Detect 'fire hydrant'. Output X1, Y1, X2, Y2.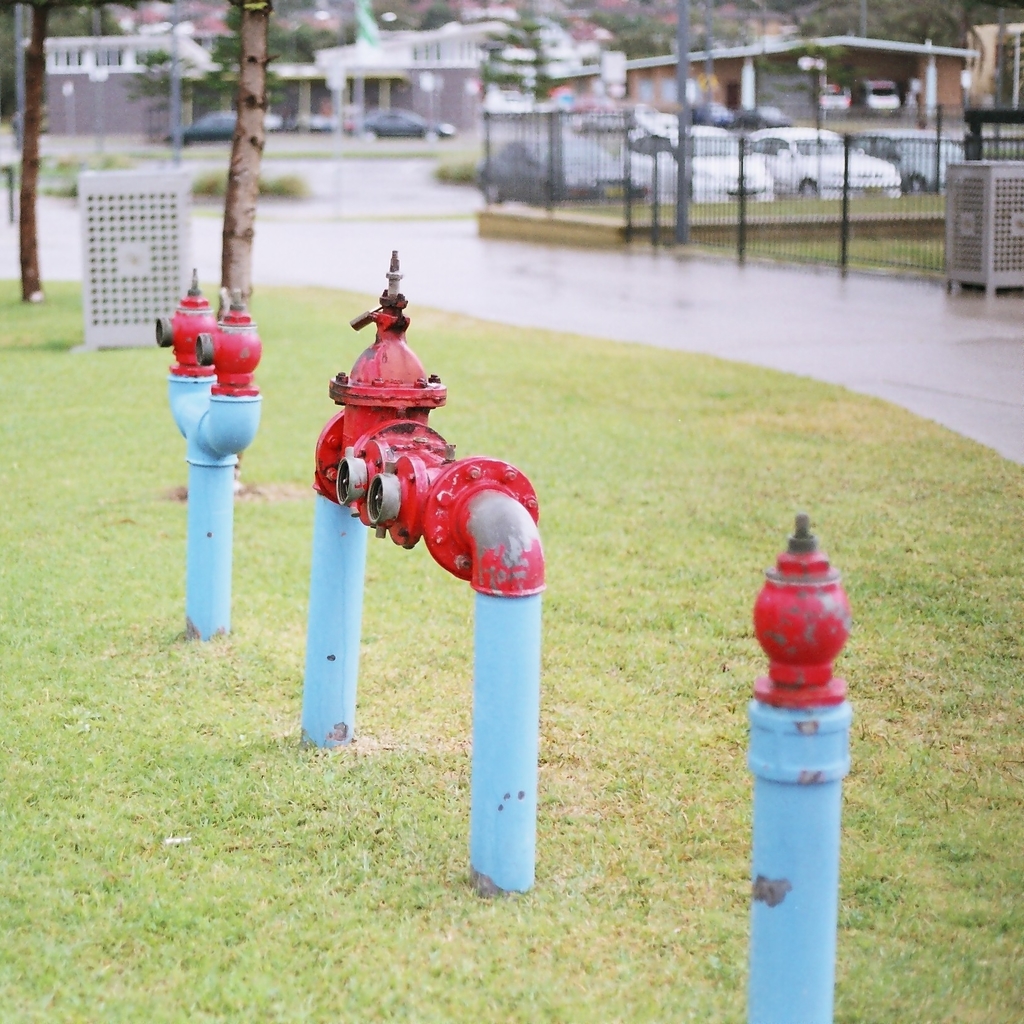
303, 248, 534, 897.
